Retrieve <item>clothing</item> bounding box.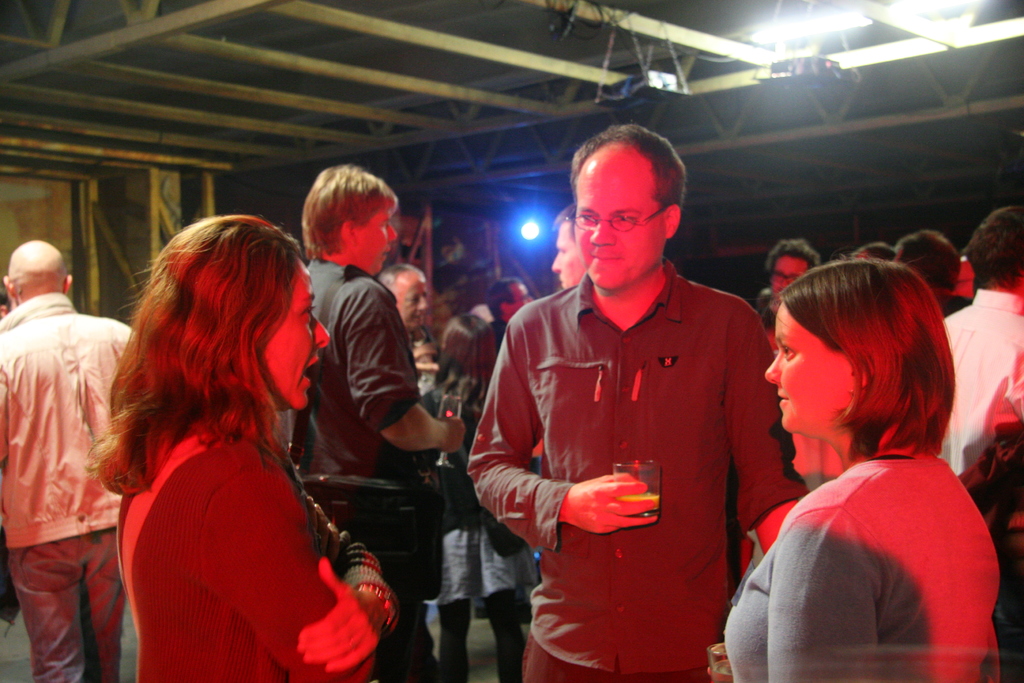
Bounding box: x1=470 y1=267 x2=820 y2=682.
